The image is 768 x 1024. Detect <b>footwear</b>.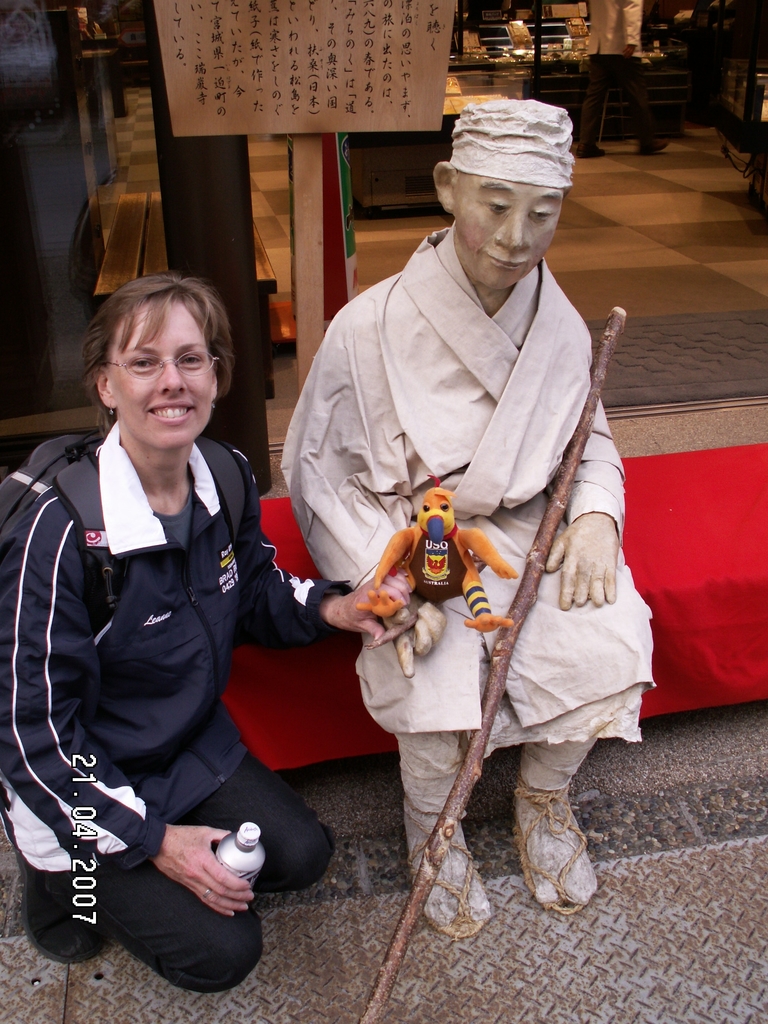
Detection: <box>17,825,108,960</box>.
